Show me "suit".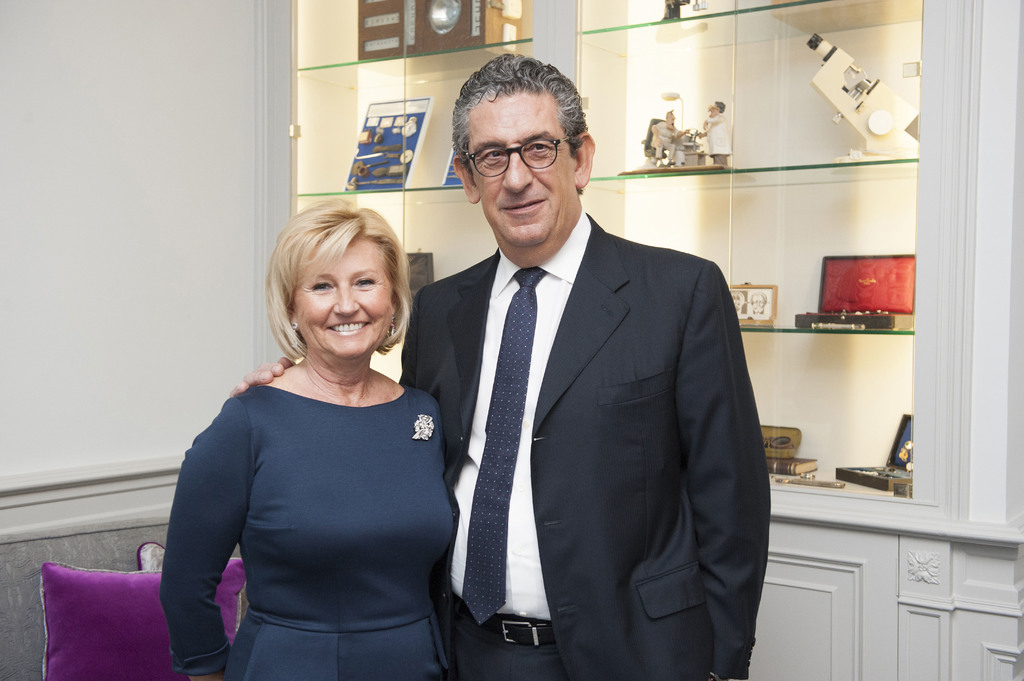
"suit" is here: [left=407, top=118, right=771, bottom=675].
